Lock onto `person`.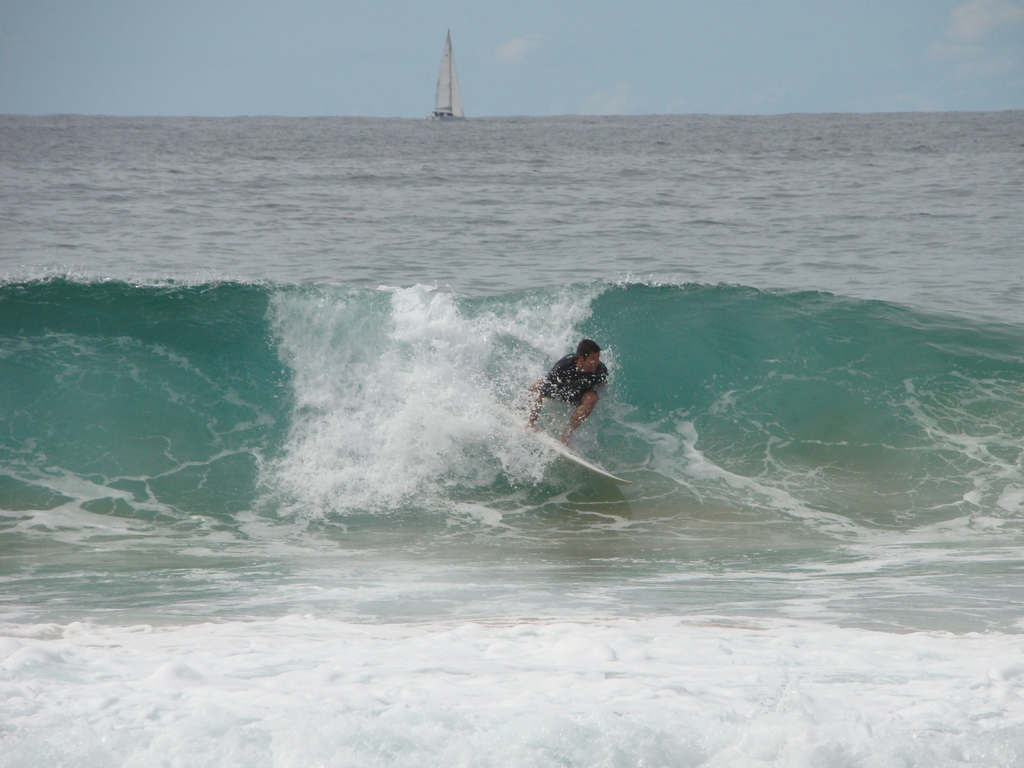
Locked: detection(521, 323, 608, 449).
